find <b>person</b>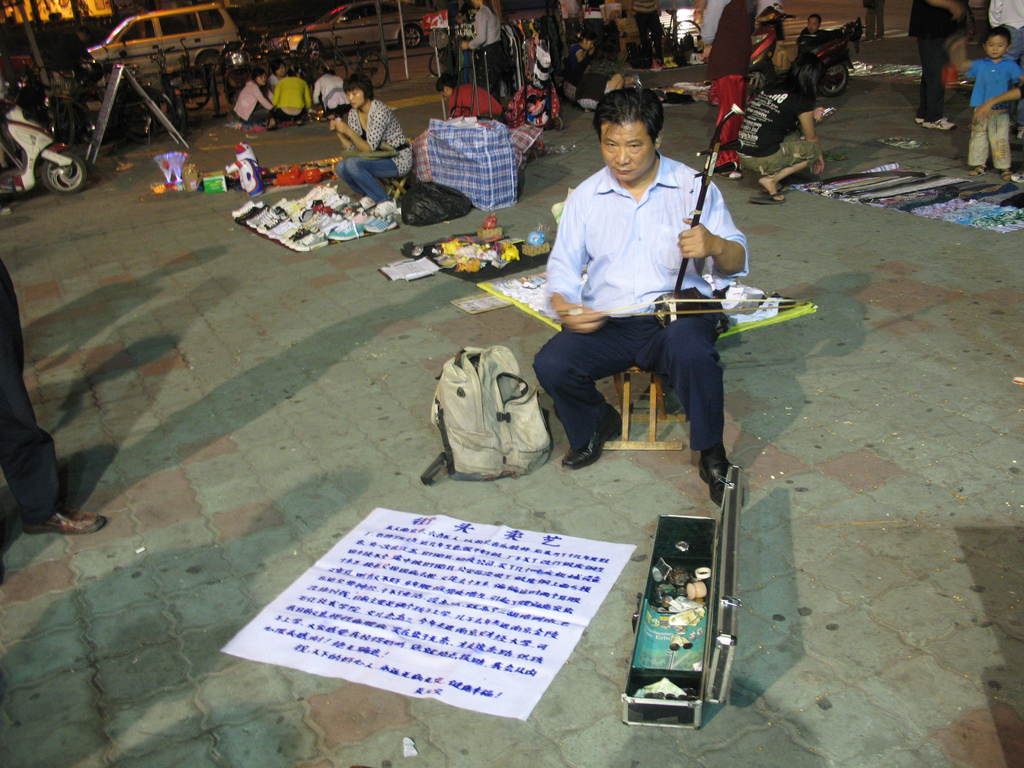
region(253, 61, 283, 93)
